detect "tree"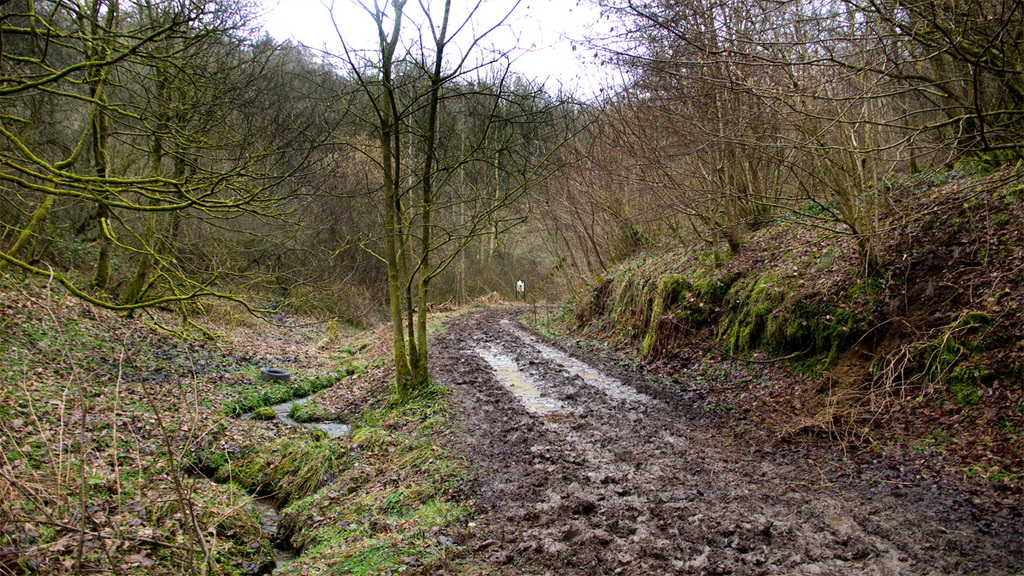
[276, 0, 581, 380]
